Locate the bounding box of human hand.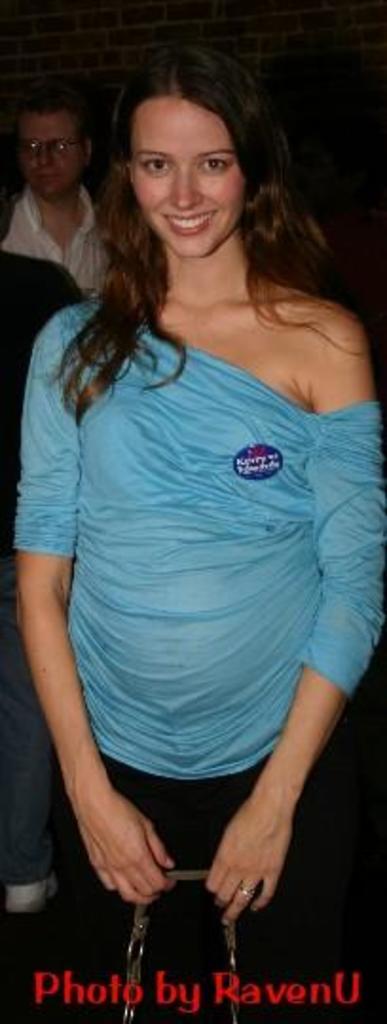
Bounding box: [74,791,176,906].
